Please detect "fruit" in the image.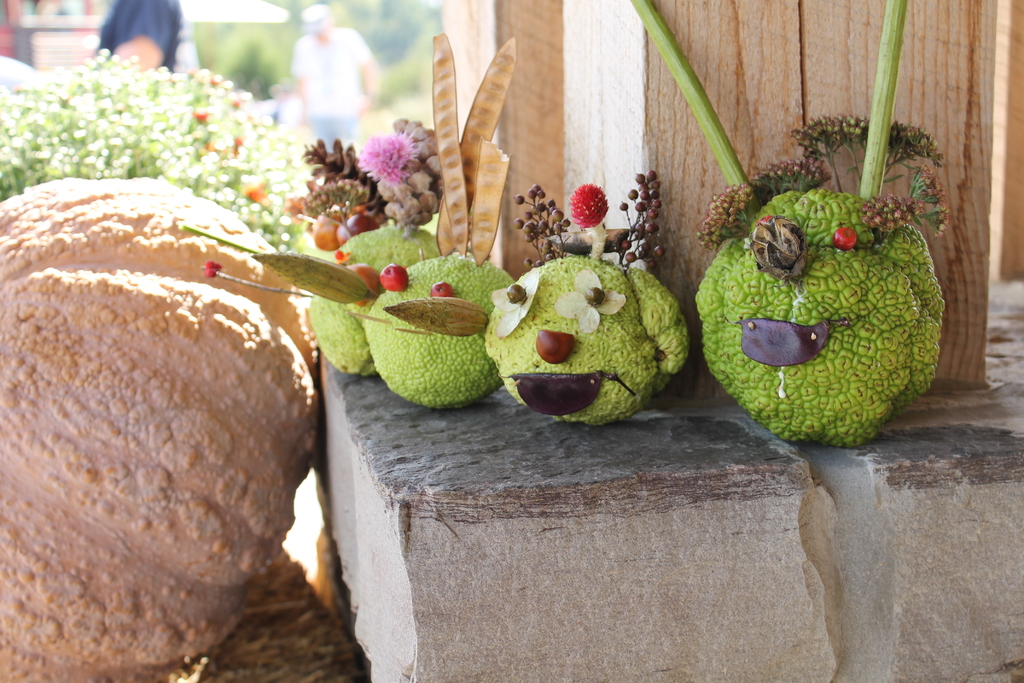
crop(475, 248, 687, 425).
